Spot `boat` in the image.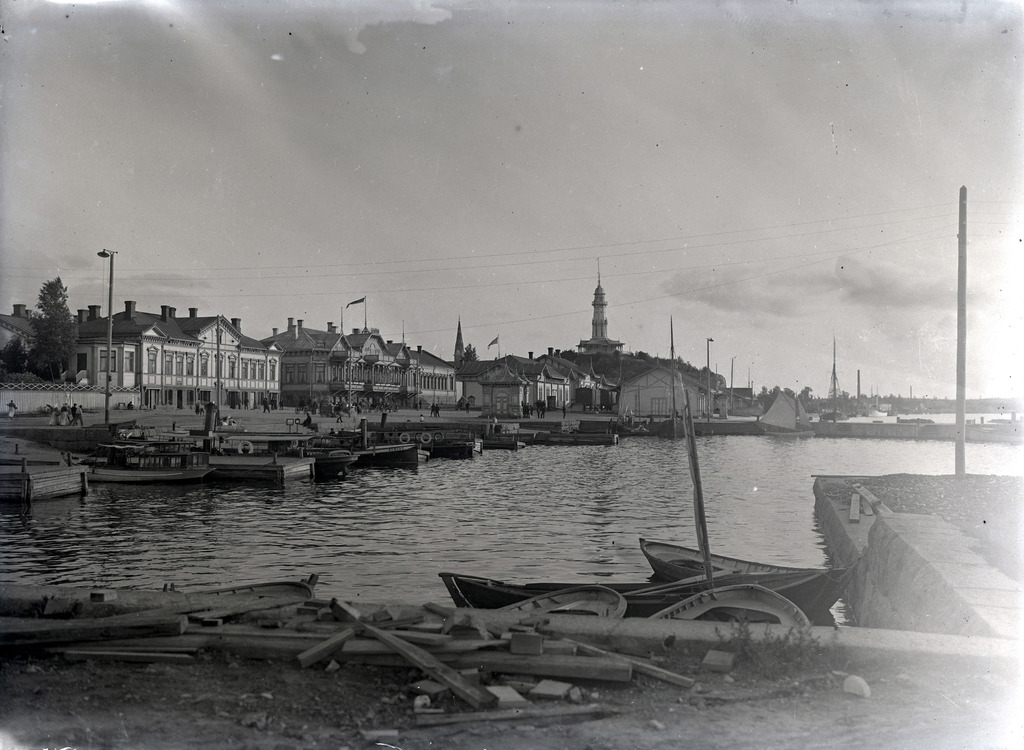
`boat` found at [639,531,858,615].
